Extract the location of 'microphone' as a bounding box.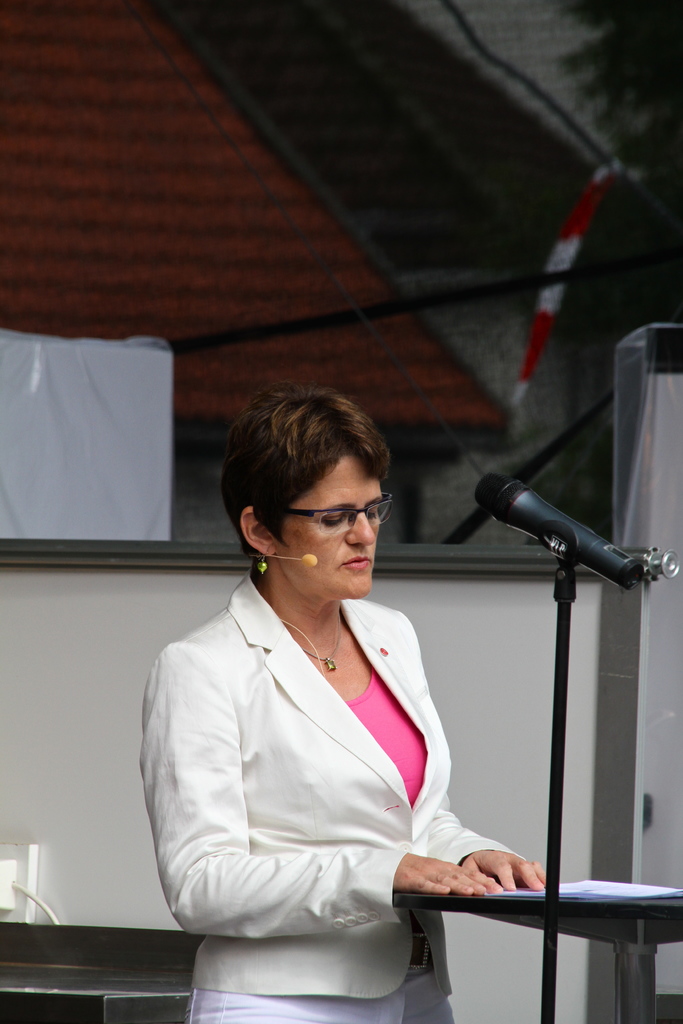
[x1=299, y1=554, x2=317, y2=567].
